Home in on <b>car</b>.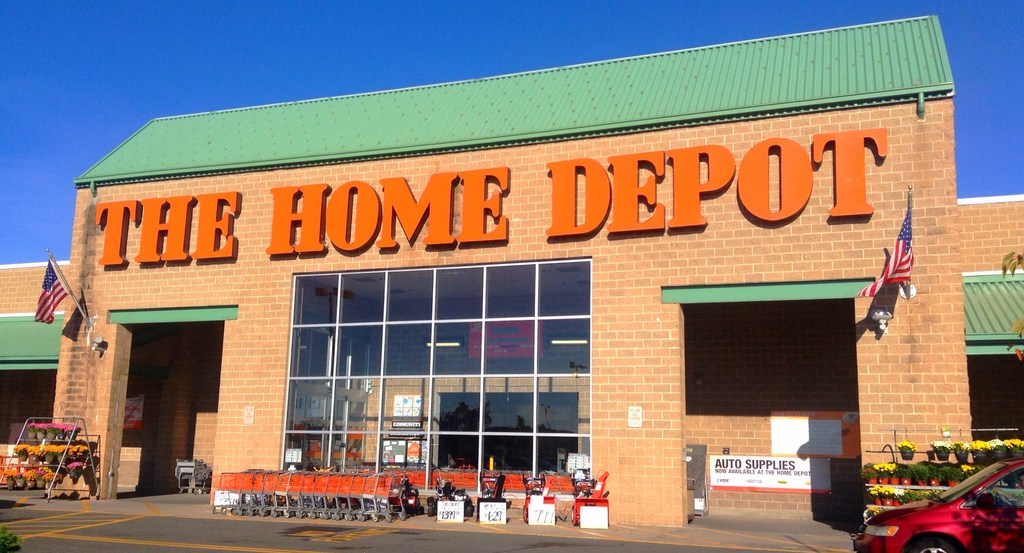
Homed in at [855,457,1023,552].
